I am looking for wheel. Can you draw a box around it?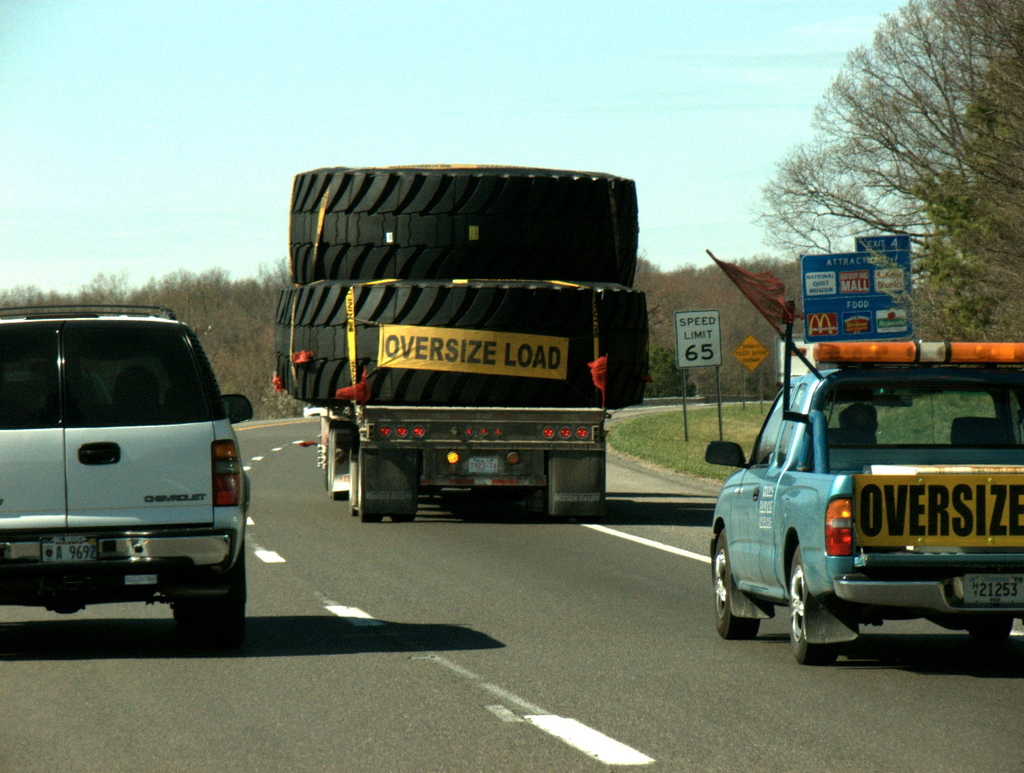
Sure, the bounding box is BBox(714, 538, 768, 641).
